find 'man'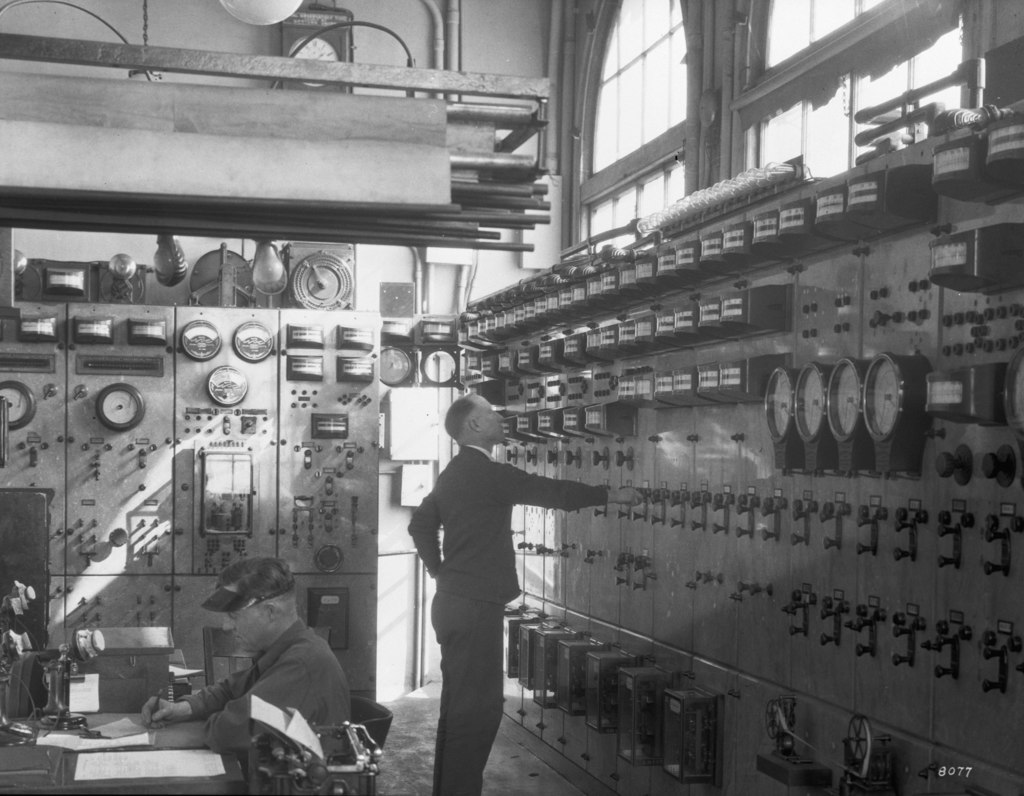
(409, 393, 646, 795)
